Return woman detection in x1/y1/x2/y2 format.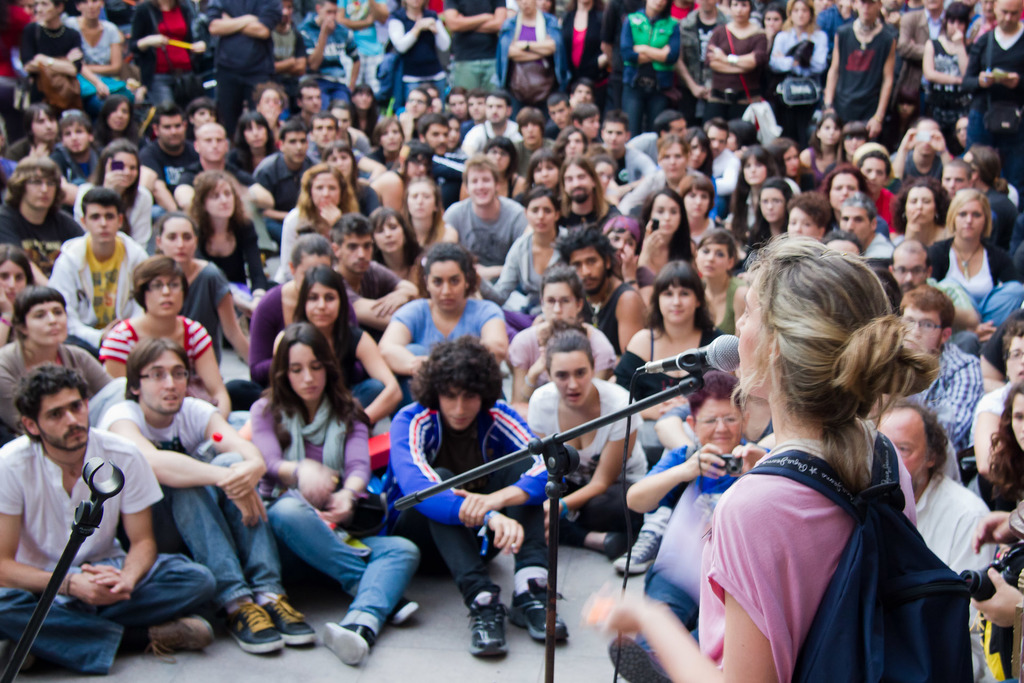
99/255/226/407.
